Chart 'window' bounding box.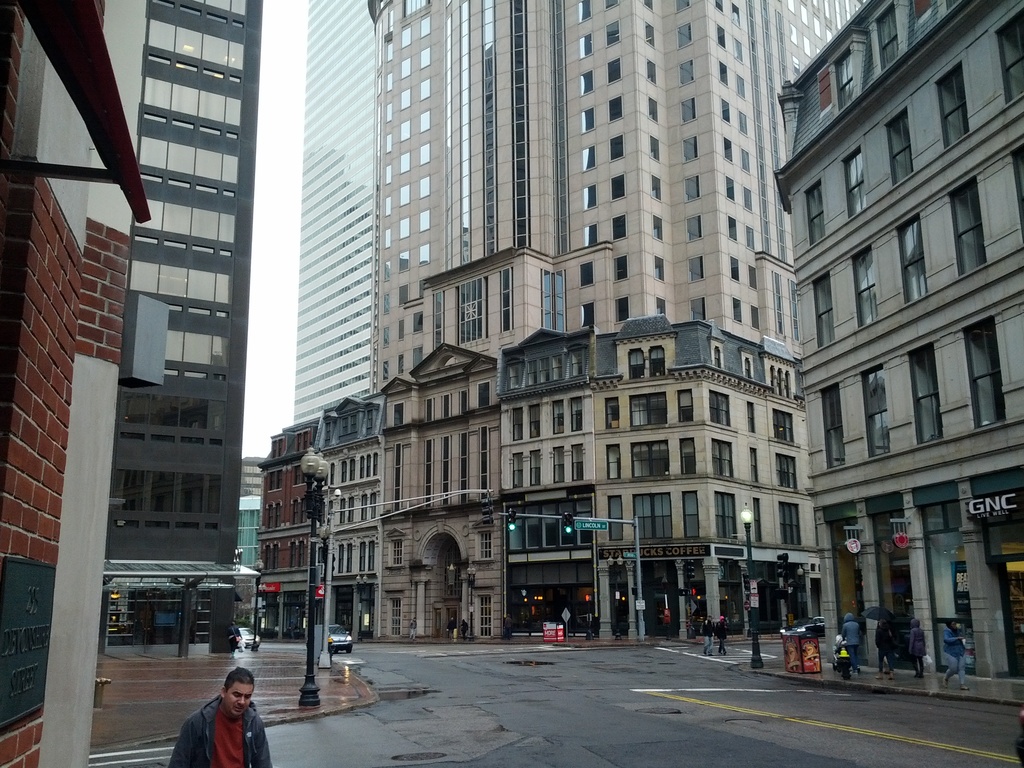
Charted: [852, 242, 879, 326].
